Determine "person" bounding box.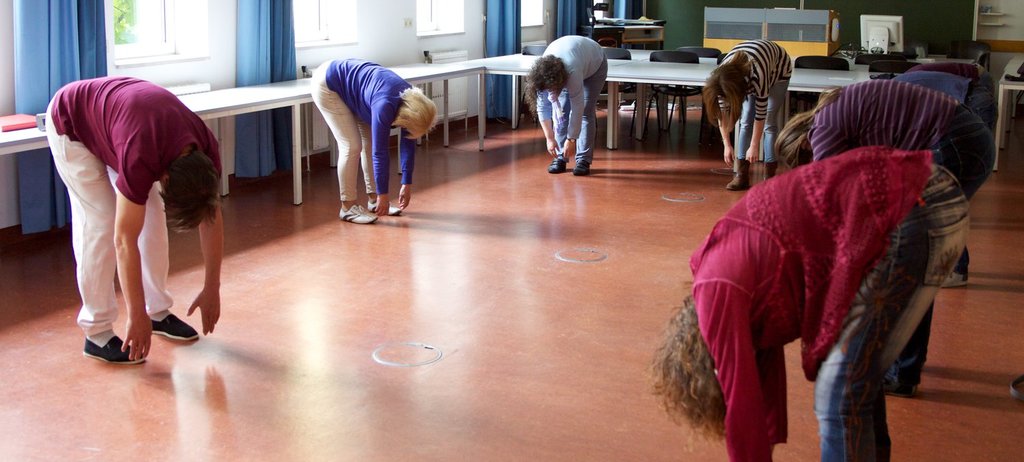
Determined: region(649, 145, 969, 461).
